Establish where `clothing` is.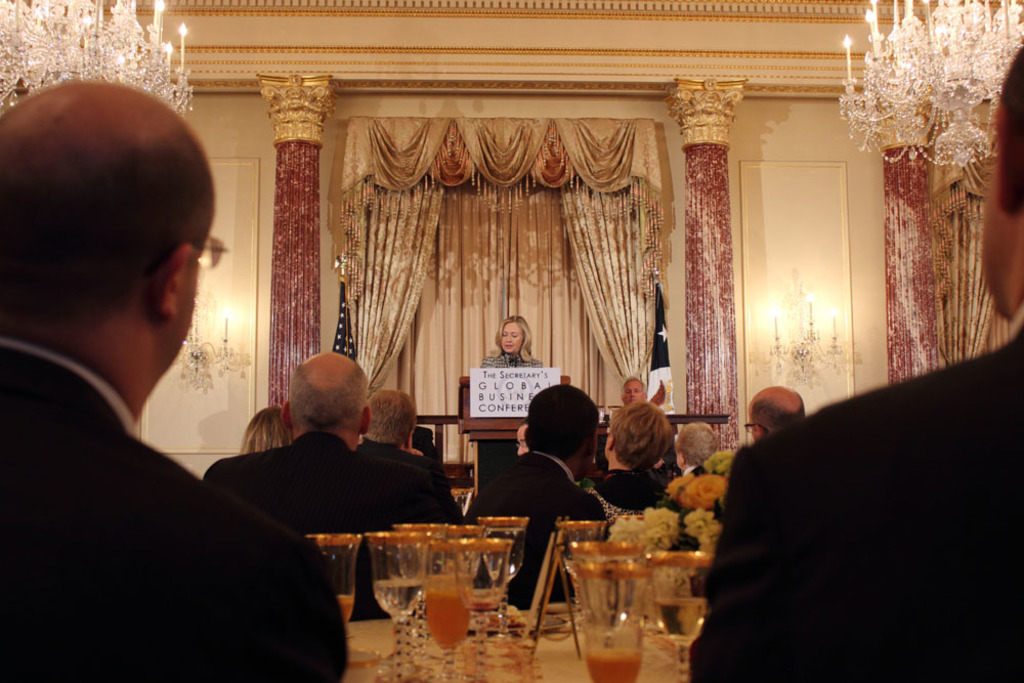
Established at x1=481, y1=352, x2=539, y2=366.
